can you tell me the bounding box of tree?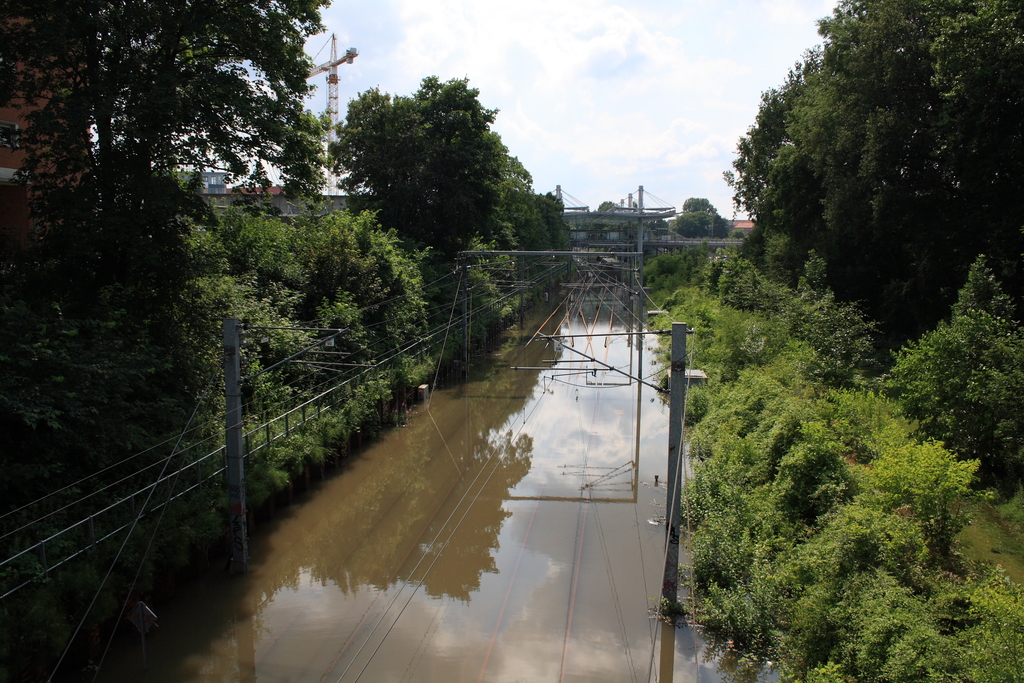
(333, 78, 545, 258).
